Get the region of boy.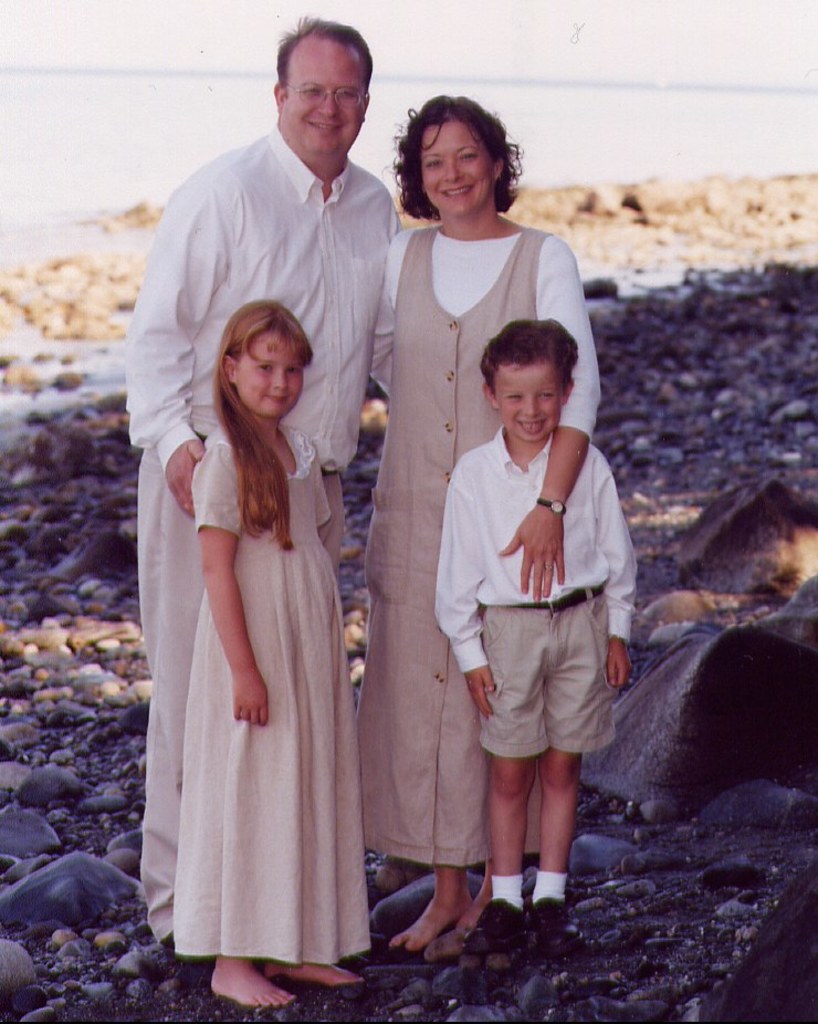
x1=429, y1=307, x2=647, y2=957.
